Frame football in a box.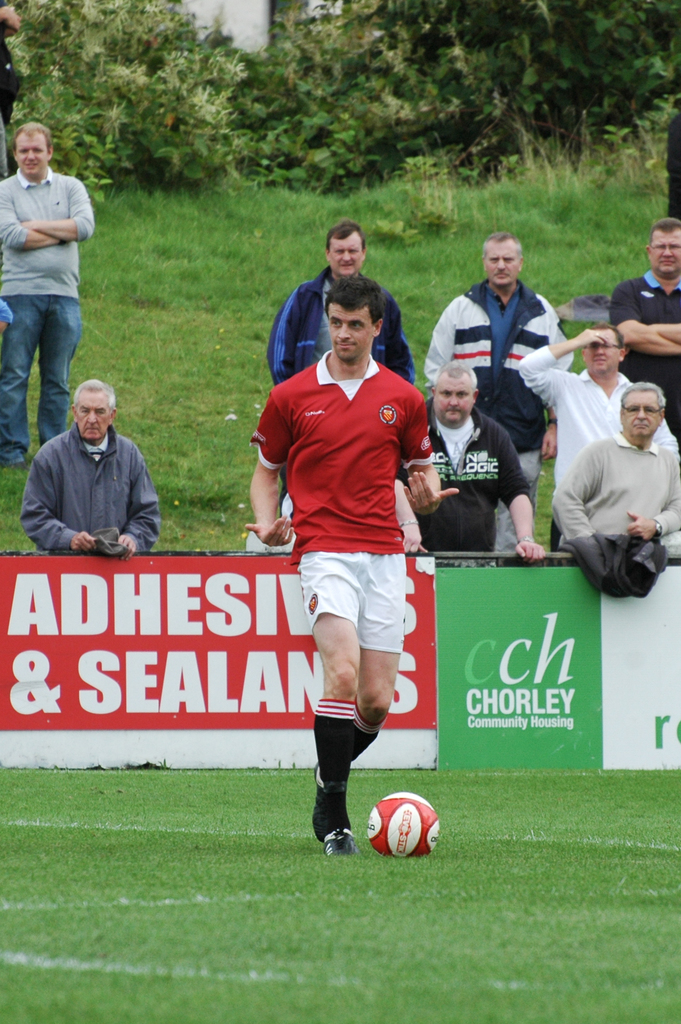
rect(367, 788, 445, 858).
